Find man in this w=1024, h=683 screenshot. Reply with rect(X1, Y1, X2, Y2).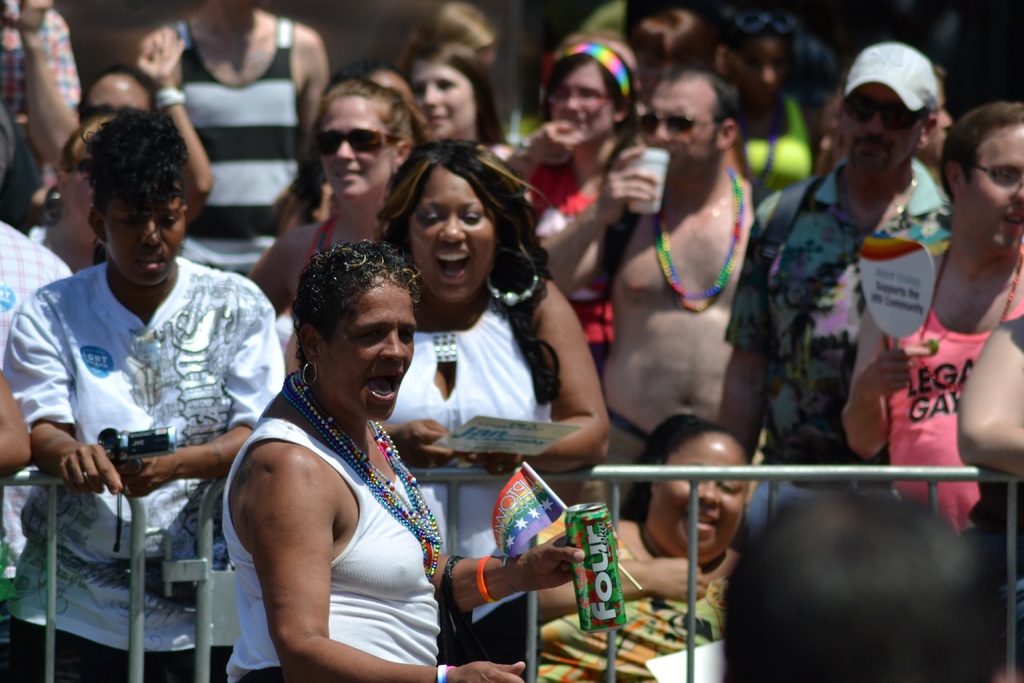
rect(0, 126, 95, 630).
